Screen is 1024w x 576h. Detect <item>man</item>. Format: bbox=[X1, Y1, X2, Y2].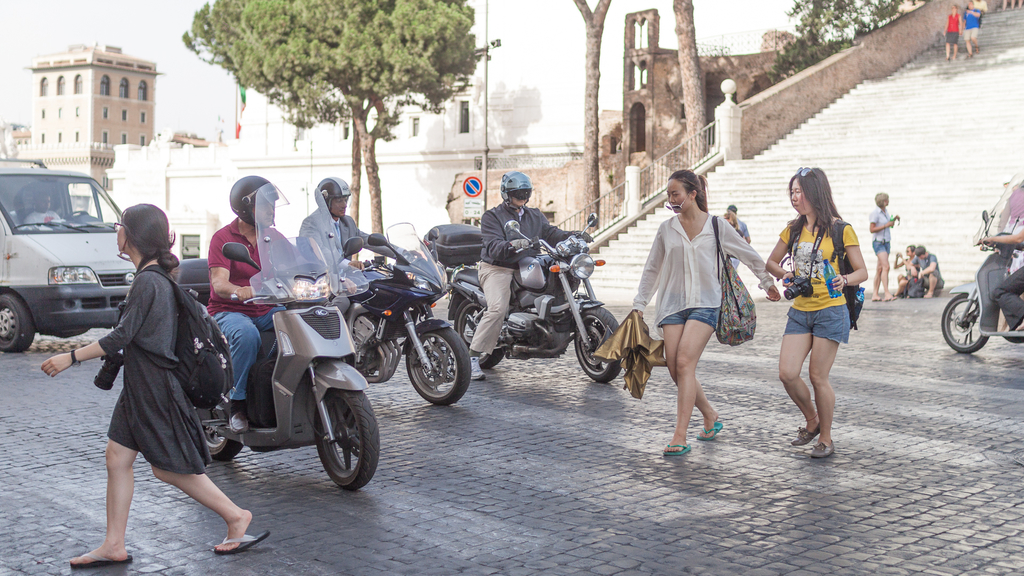
bbox=[962, 1, 984, 58].
